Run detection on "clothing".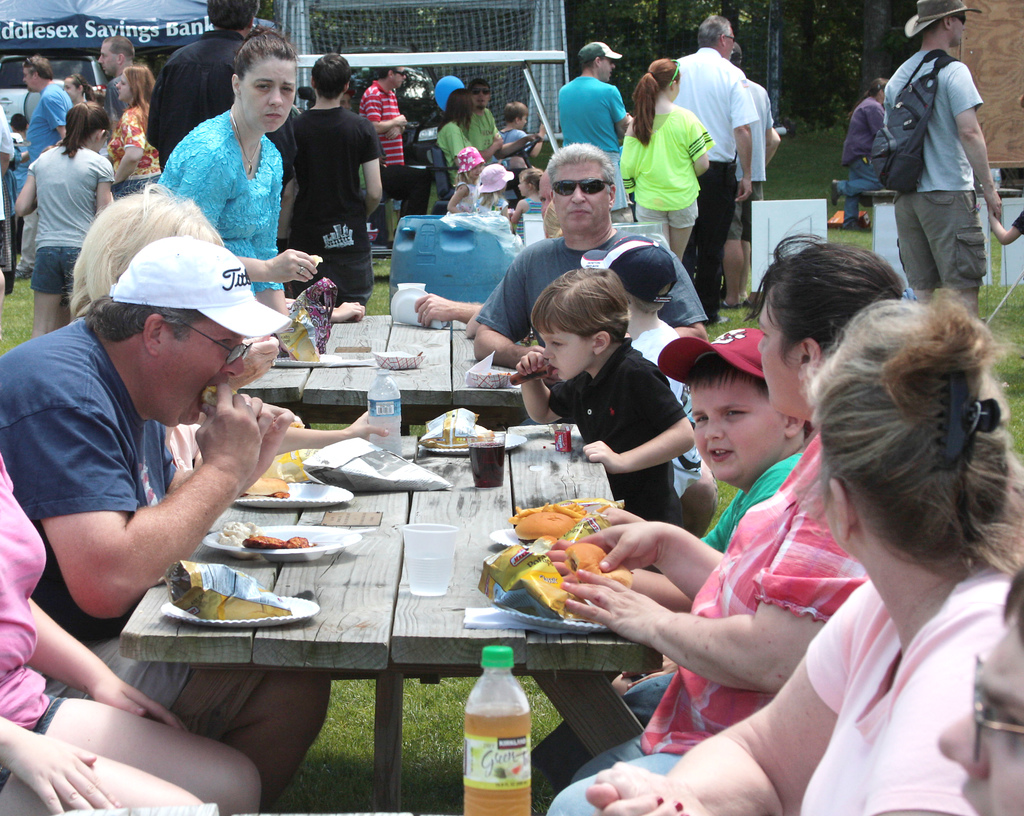
Result: 25 146 110 253.
